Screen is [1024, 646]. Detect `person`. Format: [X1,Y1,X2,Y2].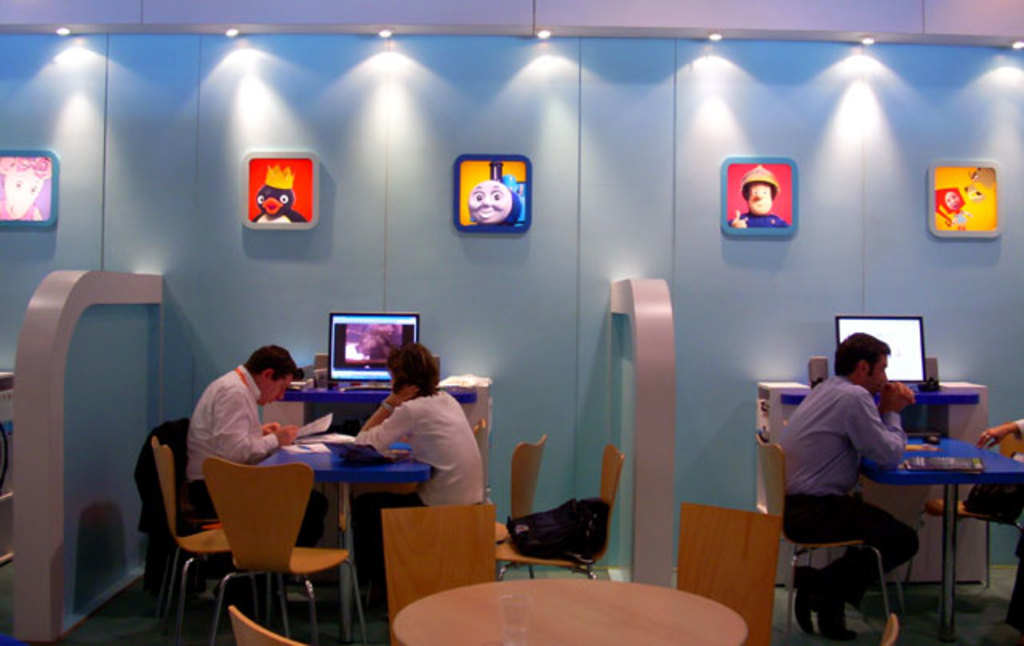
[782,326,918,644].
